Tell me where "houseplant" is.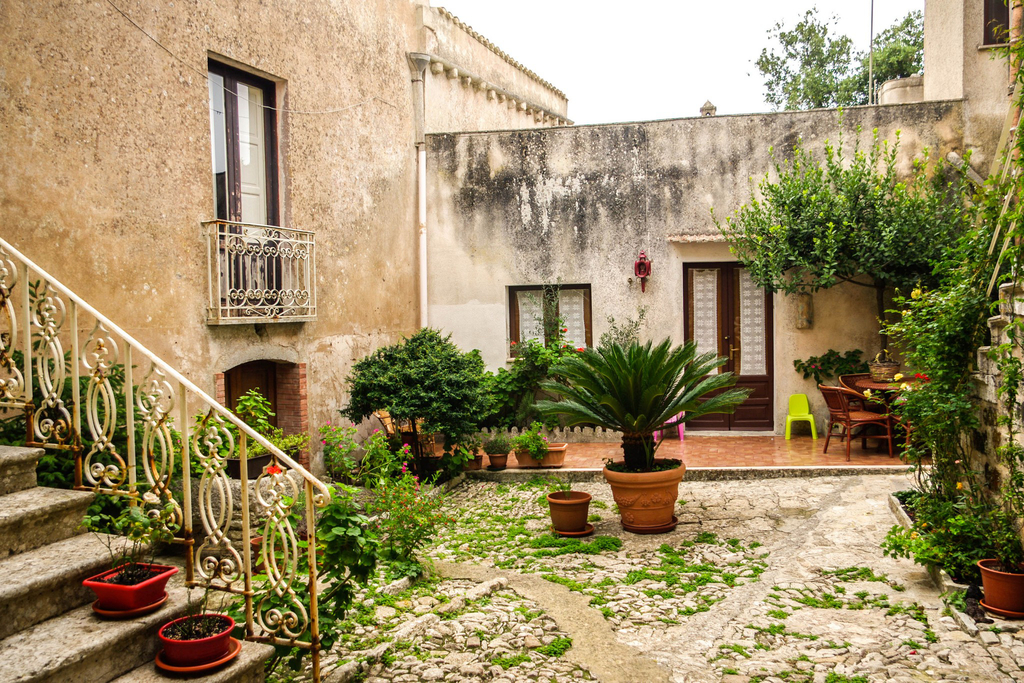
"houseplant" is at detection(477, 436, 506, 468).
